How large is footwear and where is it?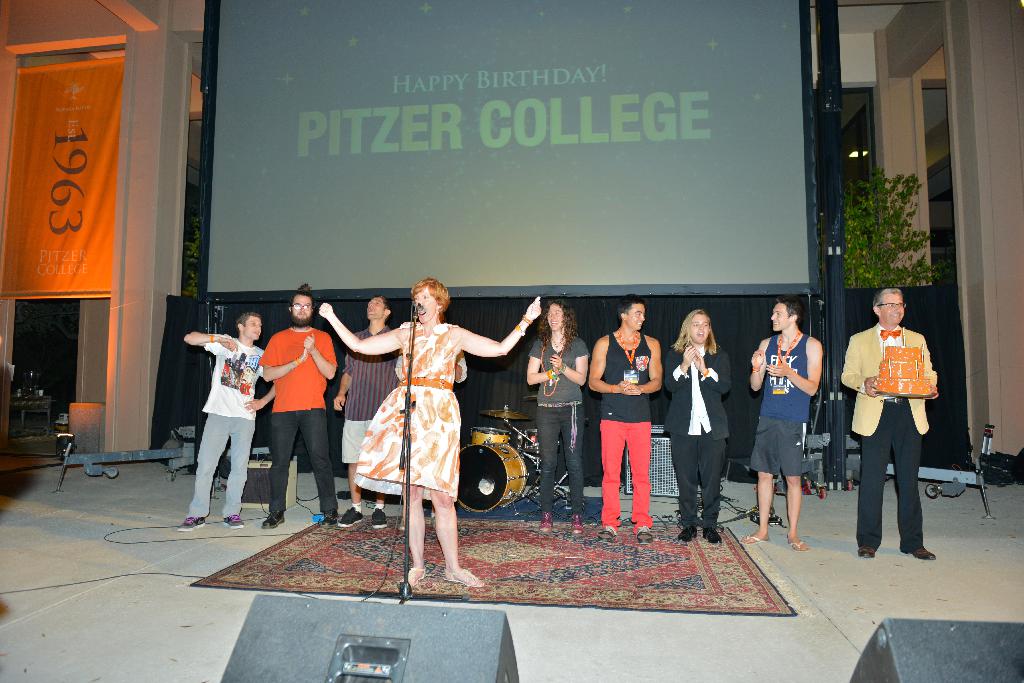
Bounding box: bbox(263, 512, 286, 528).
